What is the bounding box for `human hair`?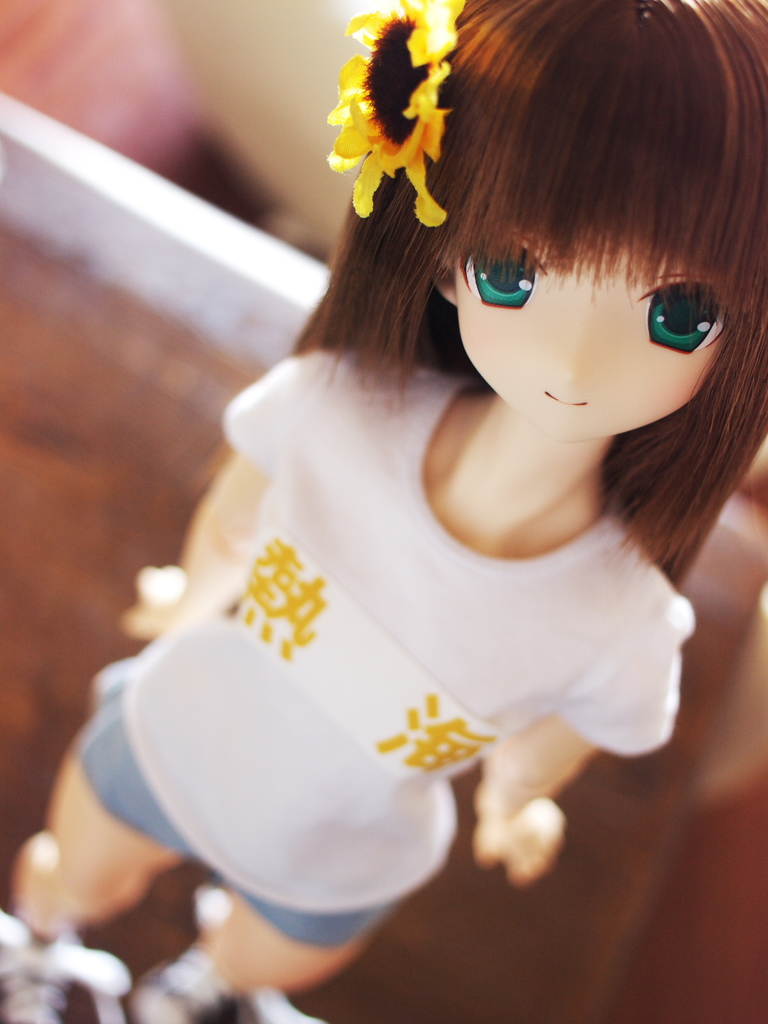
(287,0,767,483).
